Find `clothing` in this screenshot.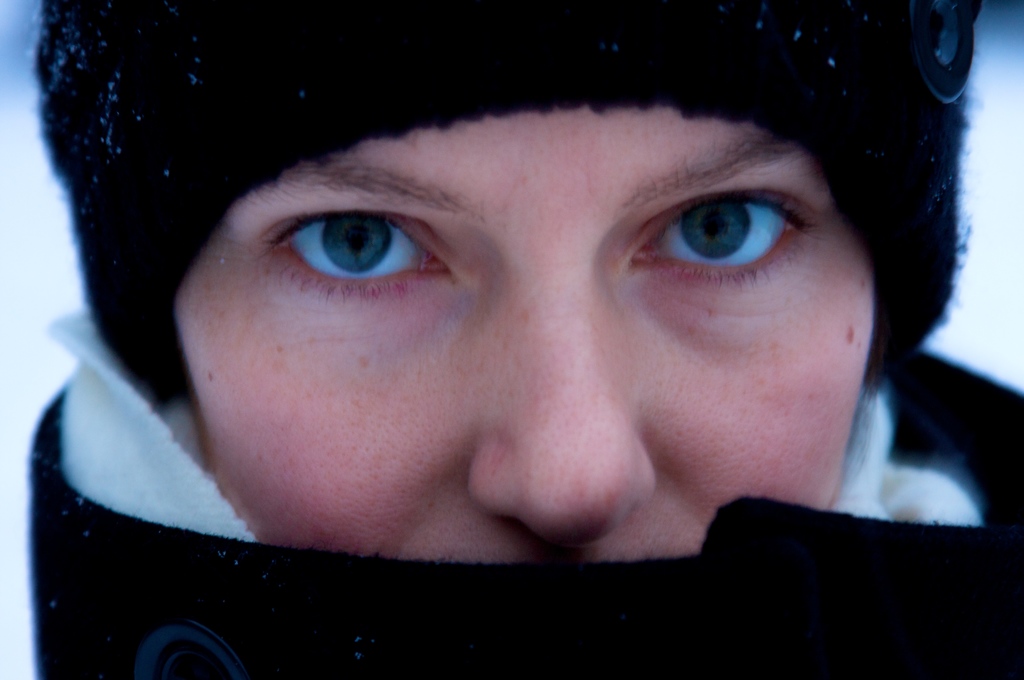
The bounding box for `clothing` is x1=28, y1=306, x2=1023, y2=679.
